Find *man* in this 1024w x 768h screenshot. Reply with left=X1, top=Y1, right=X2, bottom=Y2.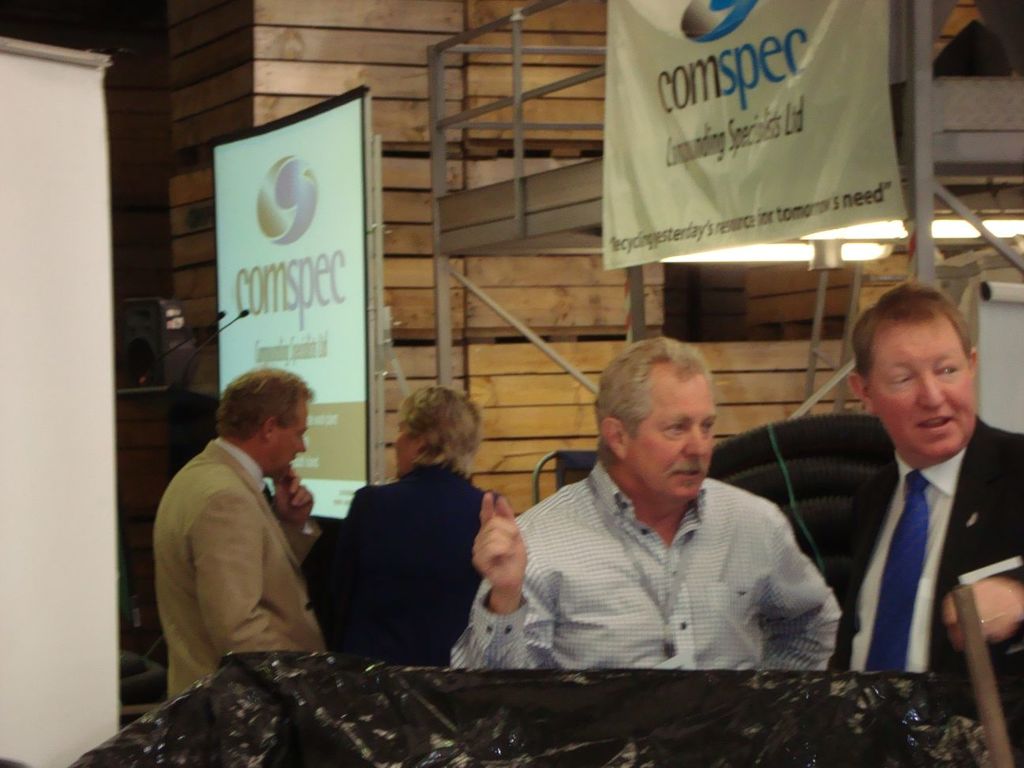
left=433, top=333, right=852, bottom=670.
